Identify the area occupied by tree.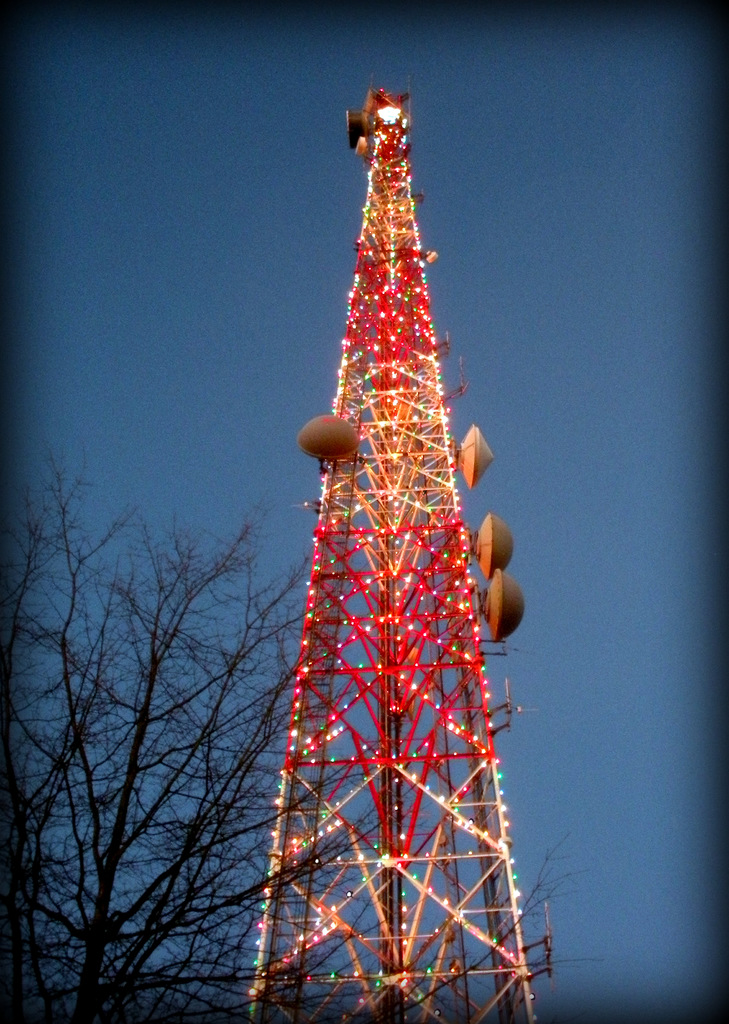
Area: BBox(0, 434, 583, 1023).
